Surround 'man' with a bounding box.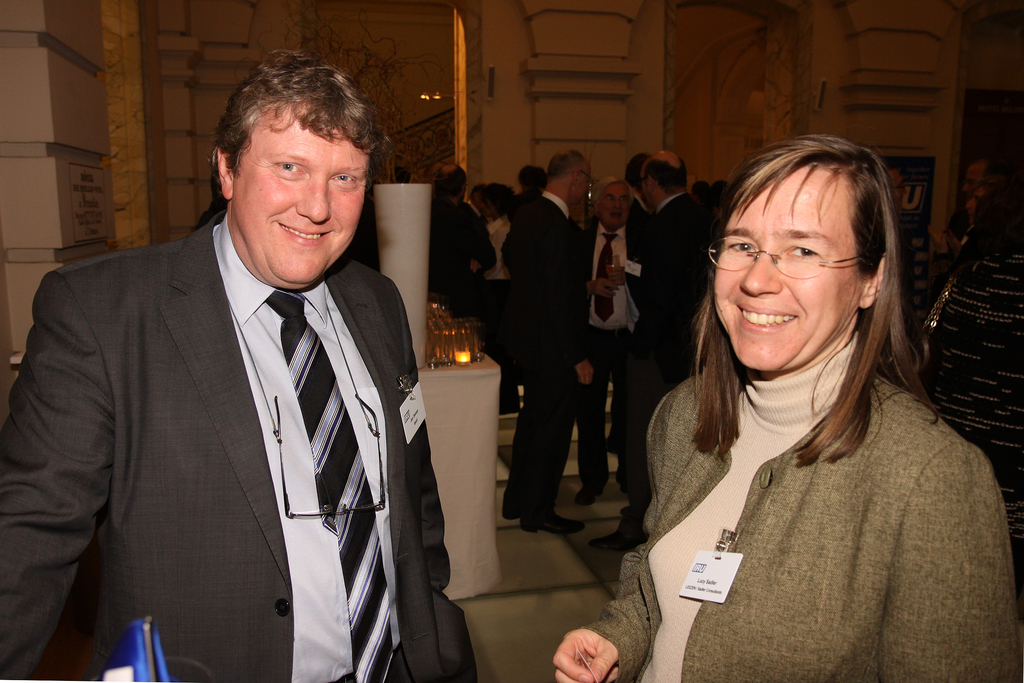
(580, 173, 651, 504).
